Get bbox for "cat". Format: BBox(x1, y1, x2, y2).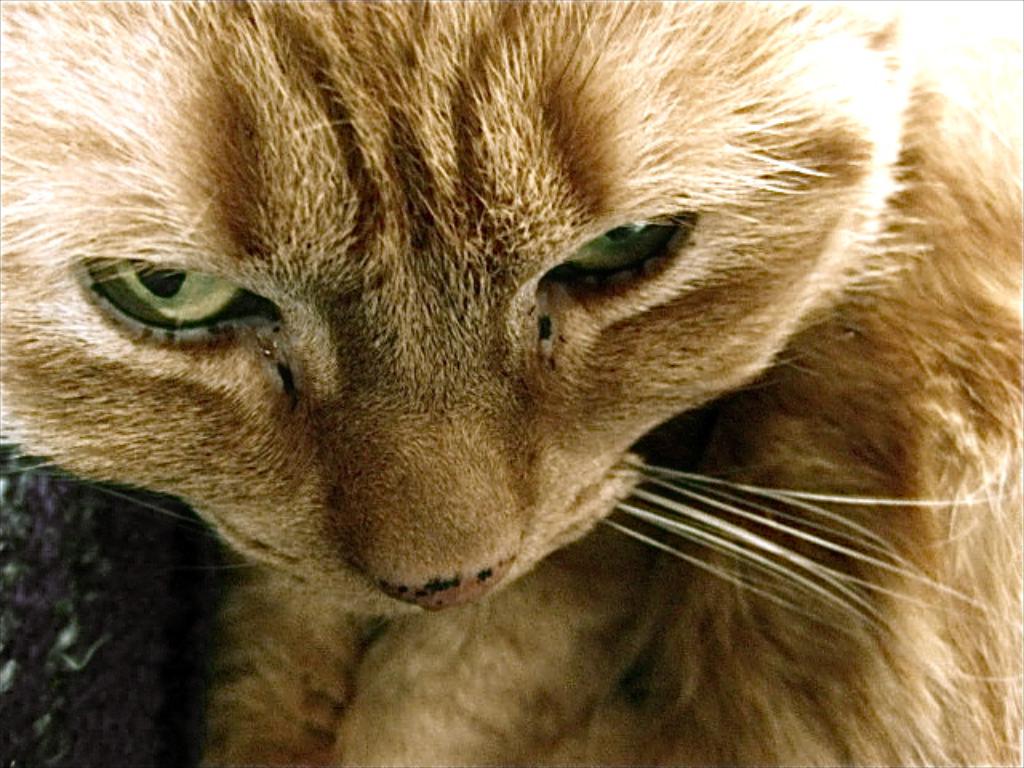
BBox(0, 0, 1022, 766).
